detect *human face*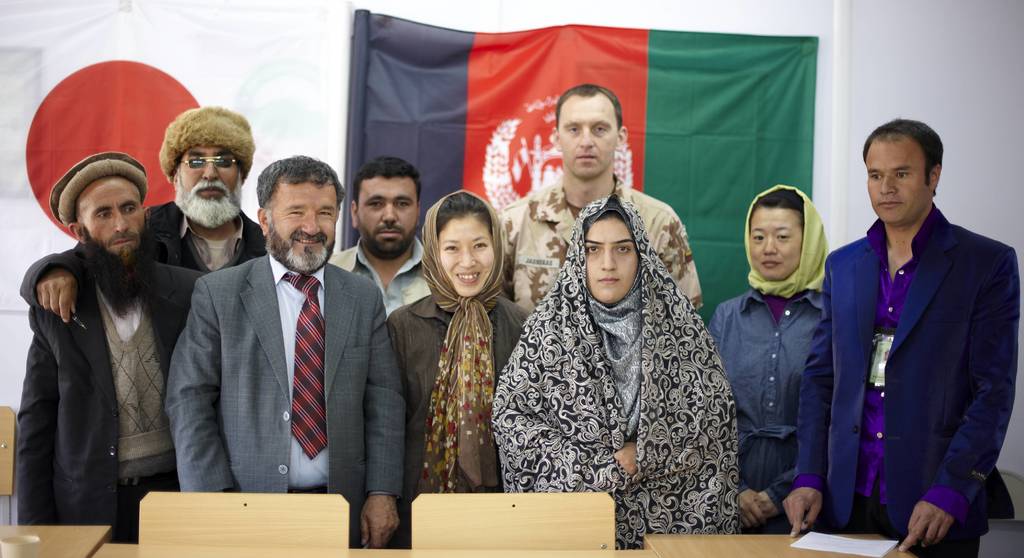
left=177, top=145, right=242, bottom=212
